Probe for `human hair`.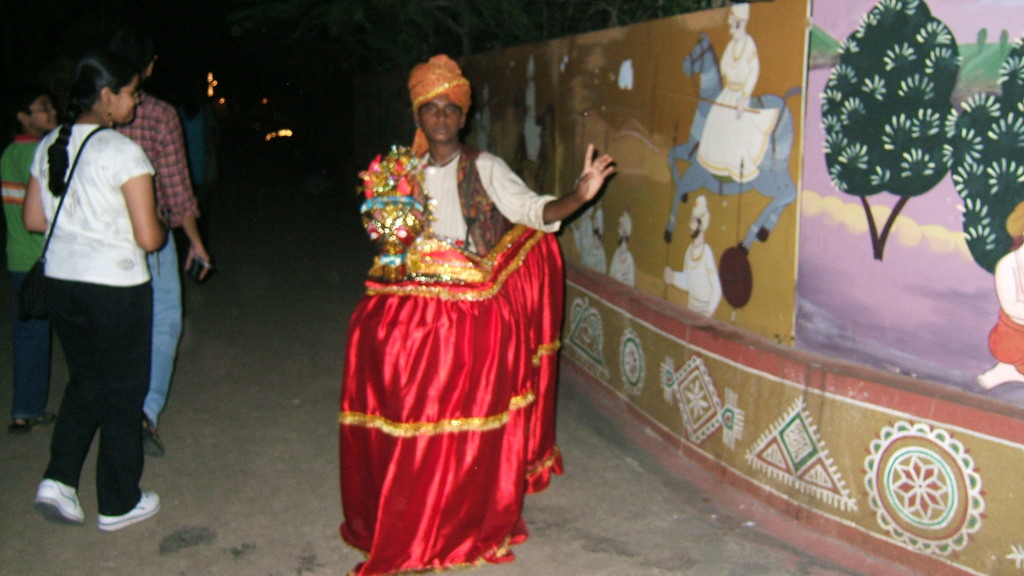
Probe result: bbox(7, 83, 40, 119).
